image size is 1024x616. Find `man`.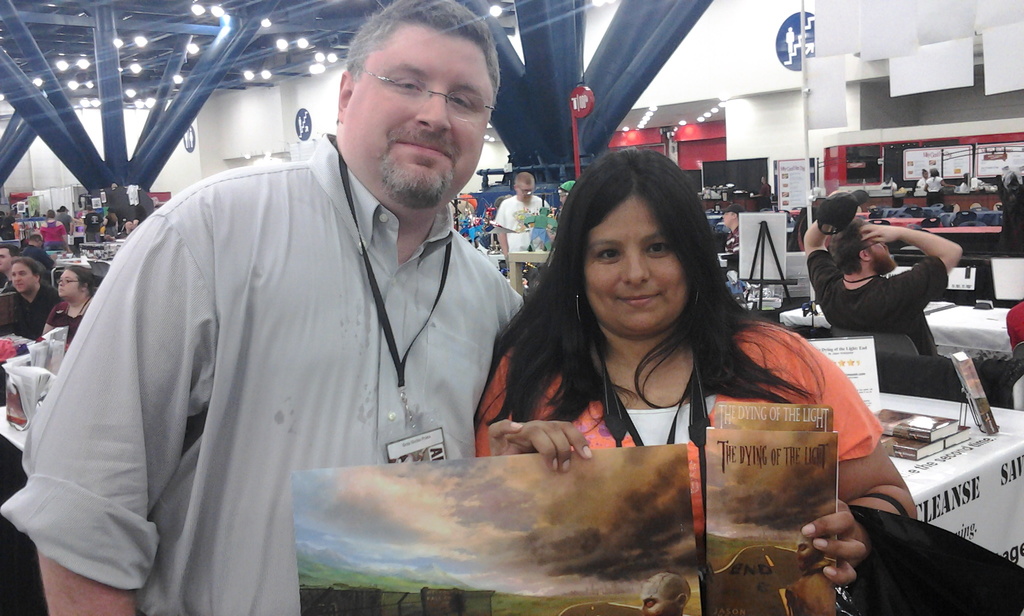
[x1=927, y1=161, x2=956, y2=211].
